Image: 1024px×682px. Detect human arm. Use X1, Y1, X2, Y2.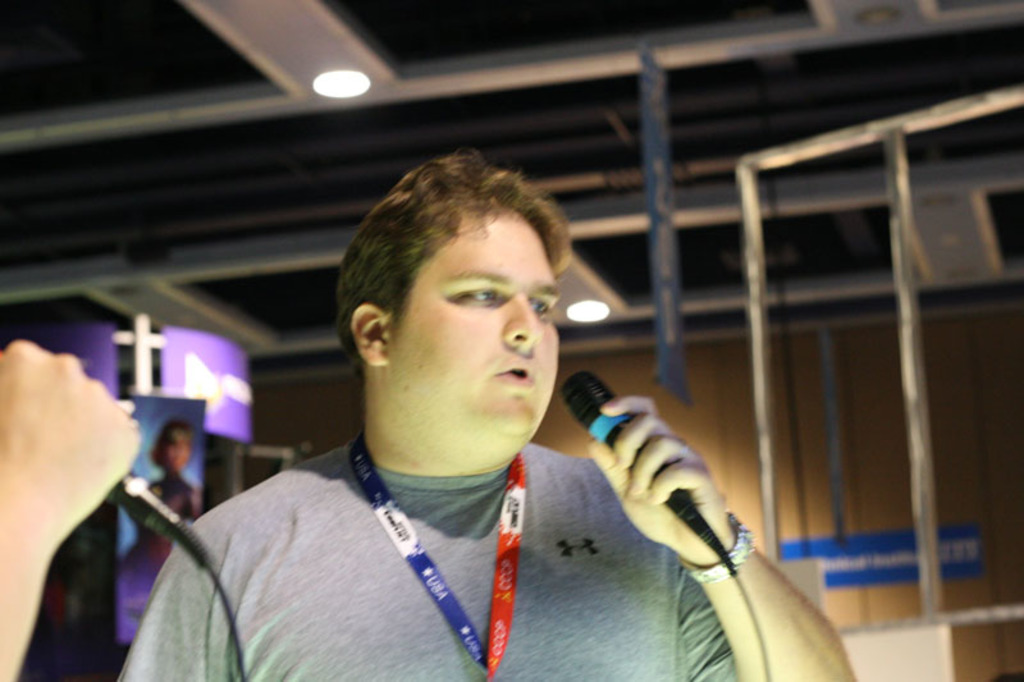
563, 386, 838, 681.
